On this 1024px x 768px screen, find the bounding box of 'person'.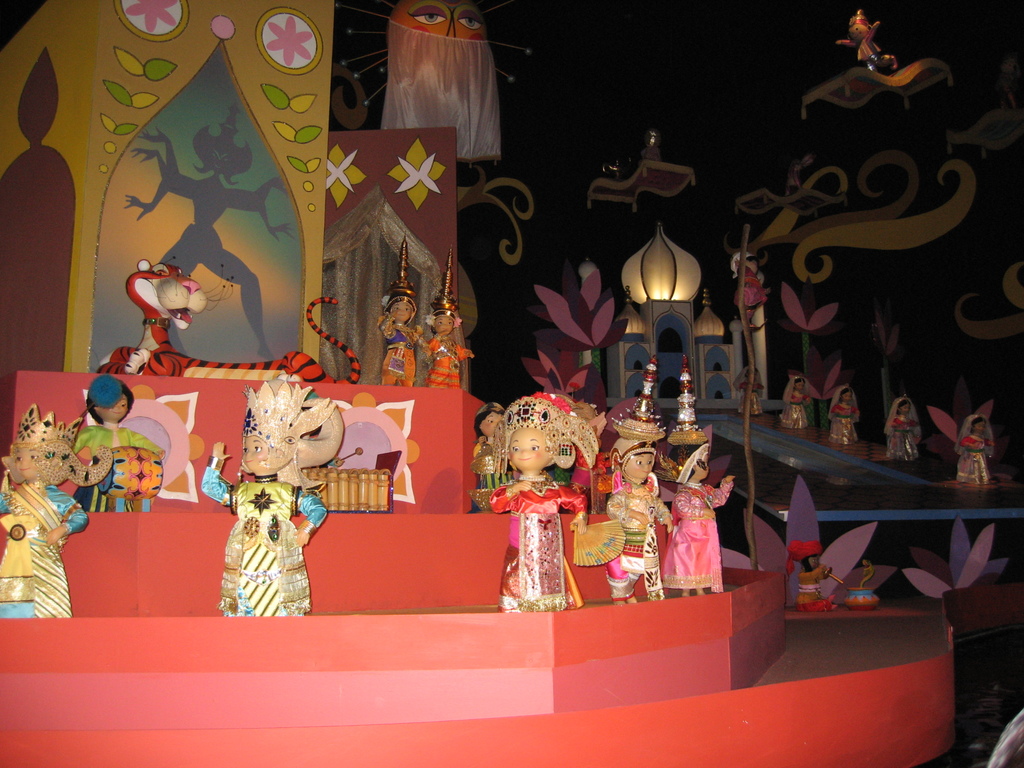
Bounding box: 828/387/861/445.
